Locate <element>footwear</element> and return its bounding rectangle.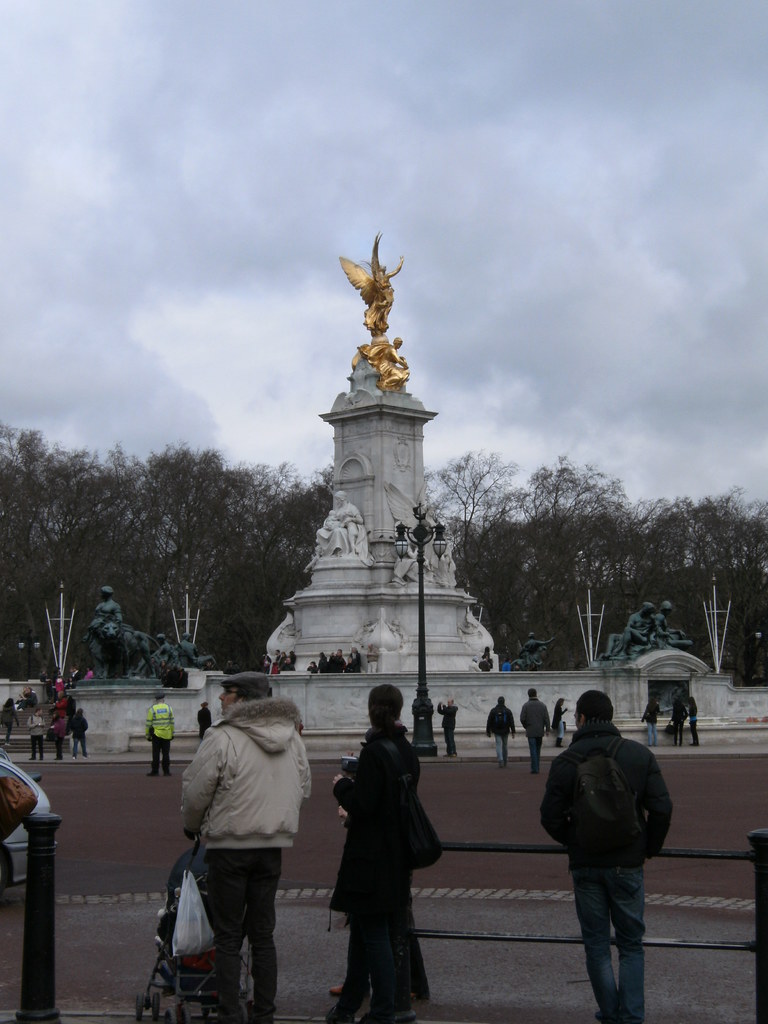
box=[27, 755, 34, 758].
